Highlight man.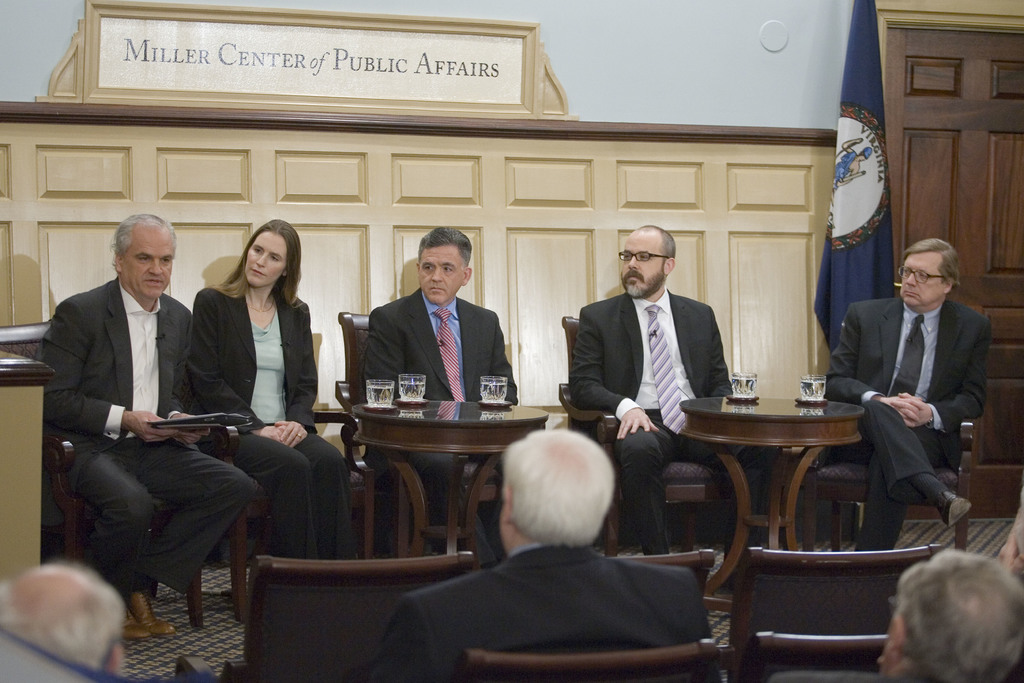
Highlighted region: {"left": 35, "top": 210, "right": 259, "bottom": 650}.
